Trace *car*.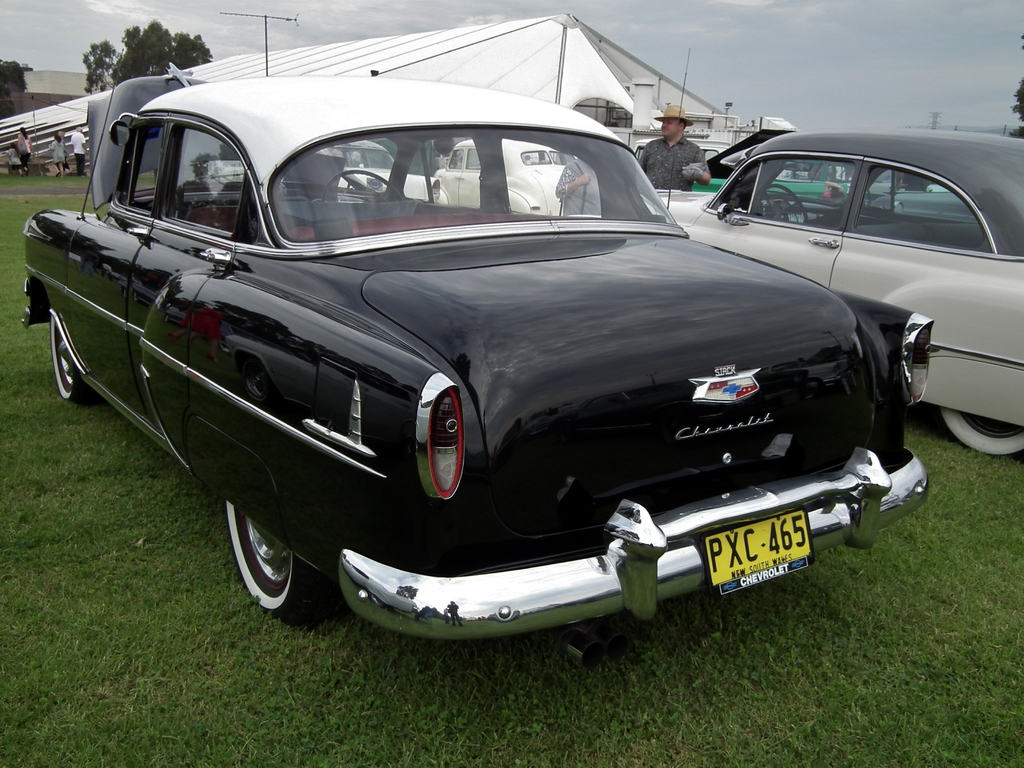
Traced to (196, 154, 241, 191).
